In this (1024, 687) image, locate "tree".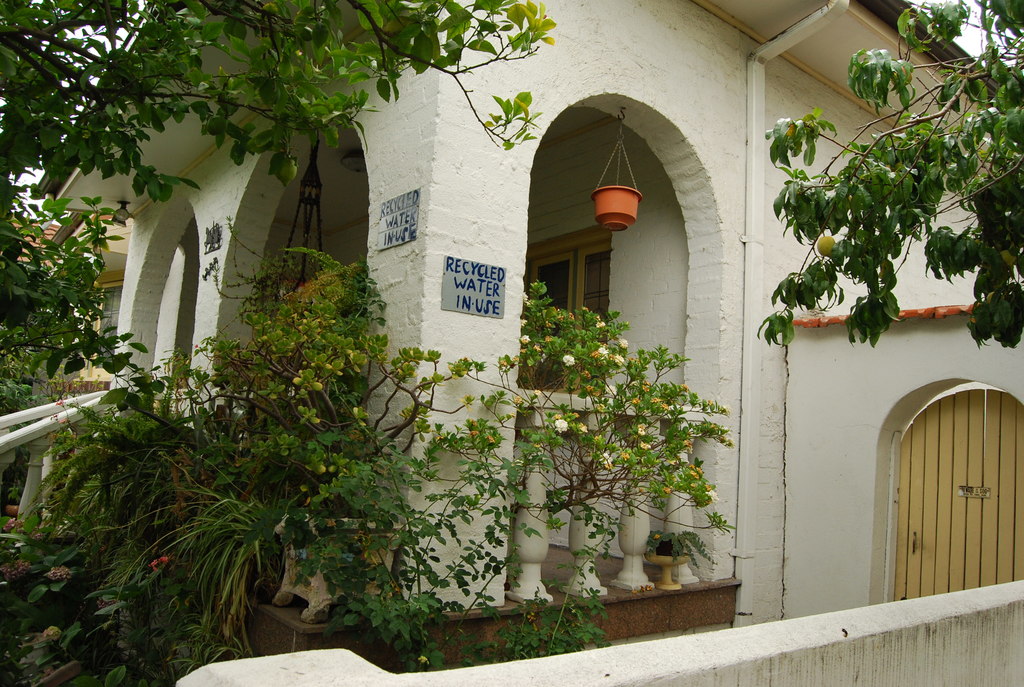
Bounding box: (left=772, top=0, right=1021, bottom=345).
